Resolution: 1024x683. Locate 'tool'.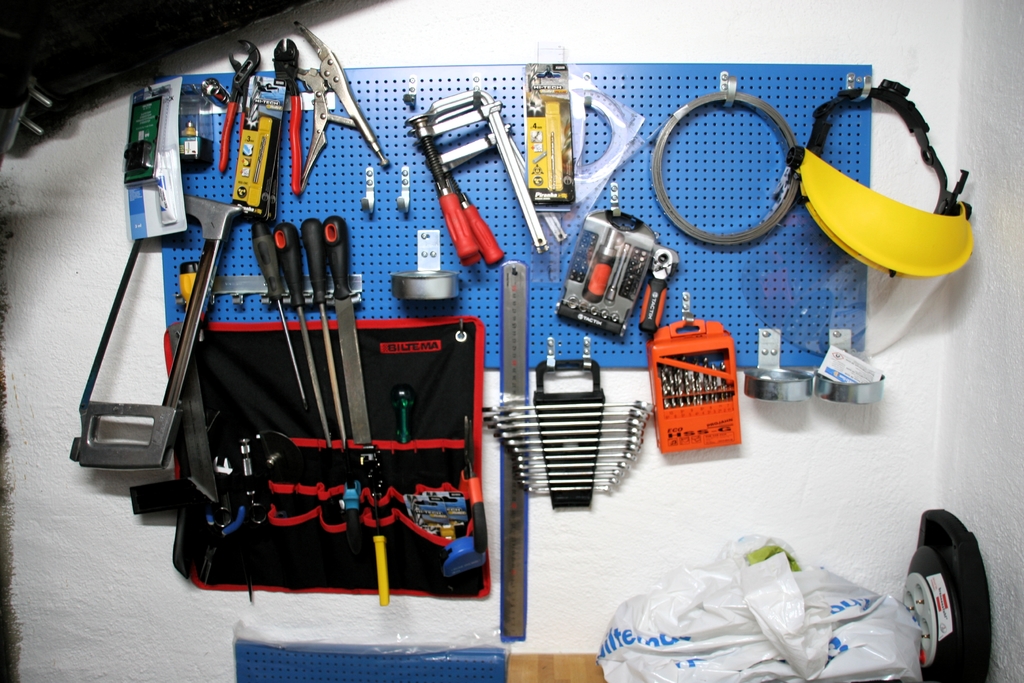
rect(389, 158, 413, 209).
